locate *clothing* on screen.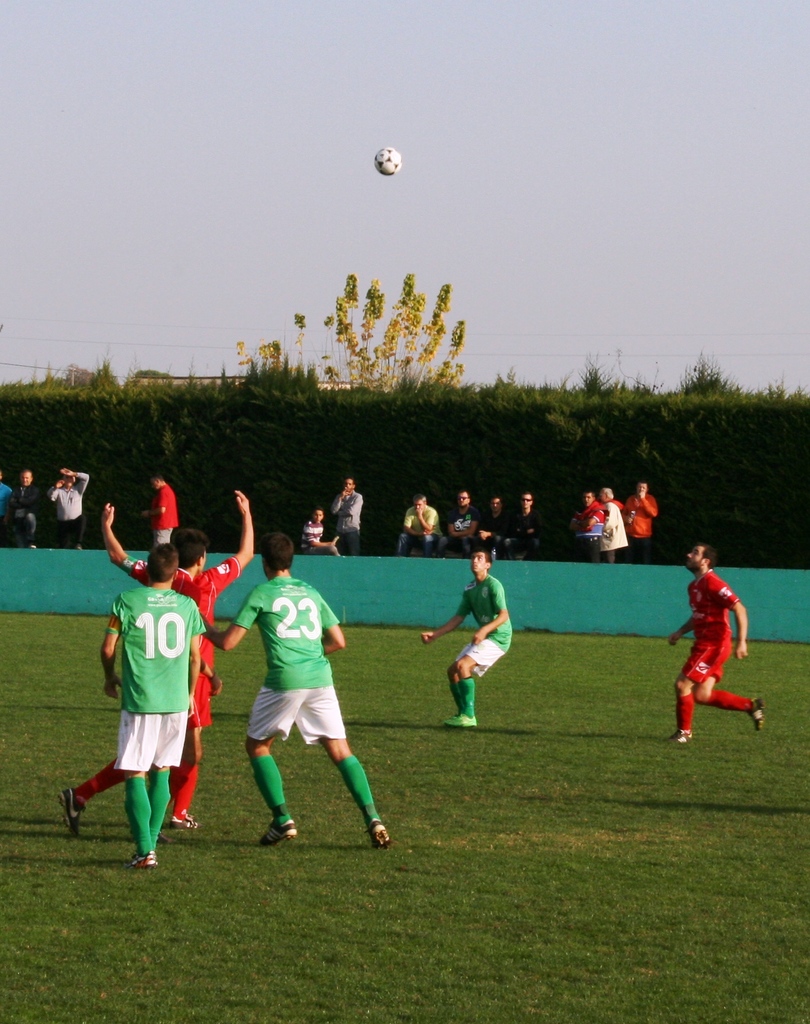
On screen at crop(234, 580, 340, 745).
